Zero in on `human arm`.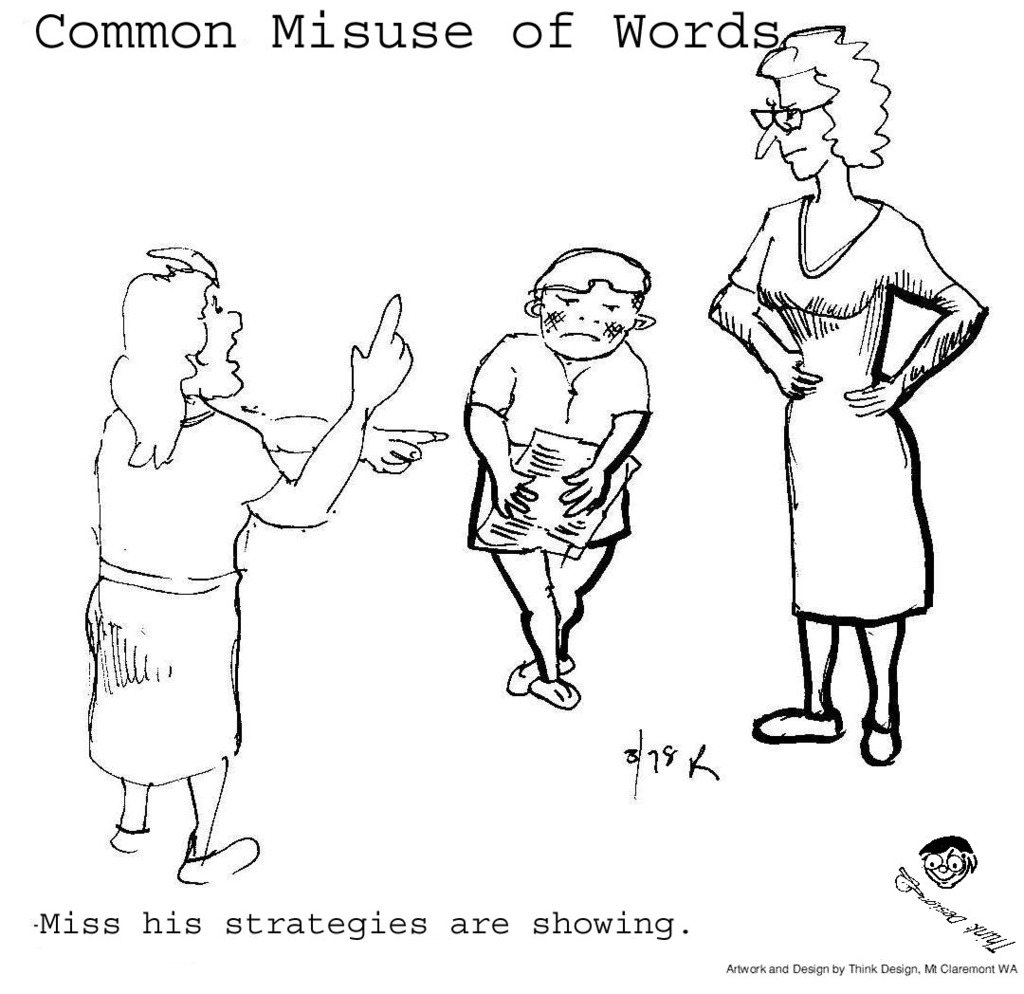
Zeroed in: bbox=[457, 330, 546, 539].
